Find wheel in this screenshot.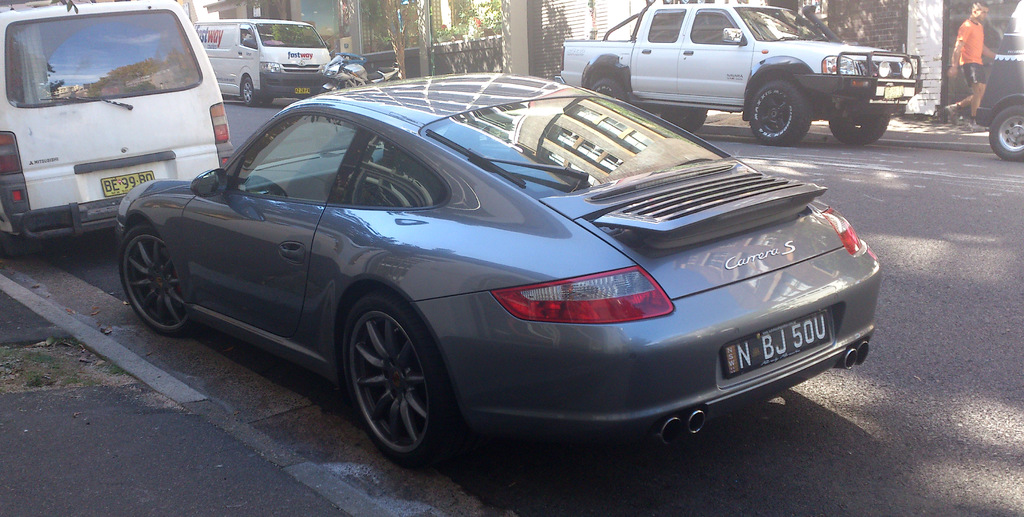
The bounding box for wheel is [x1=991, y1=108, x2=1023, y2=161].
